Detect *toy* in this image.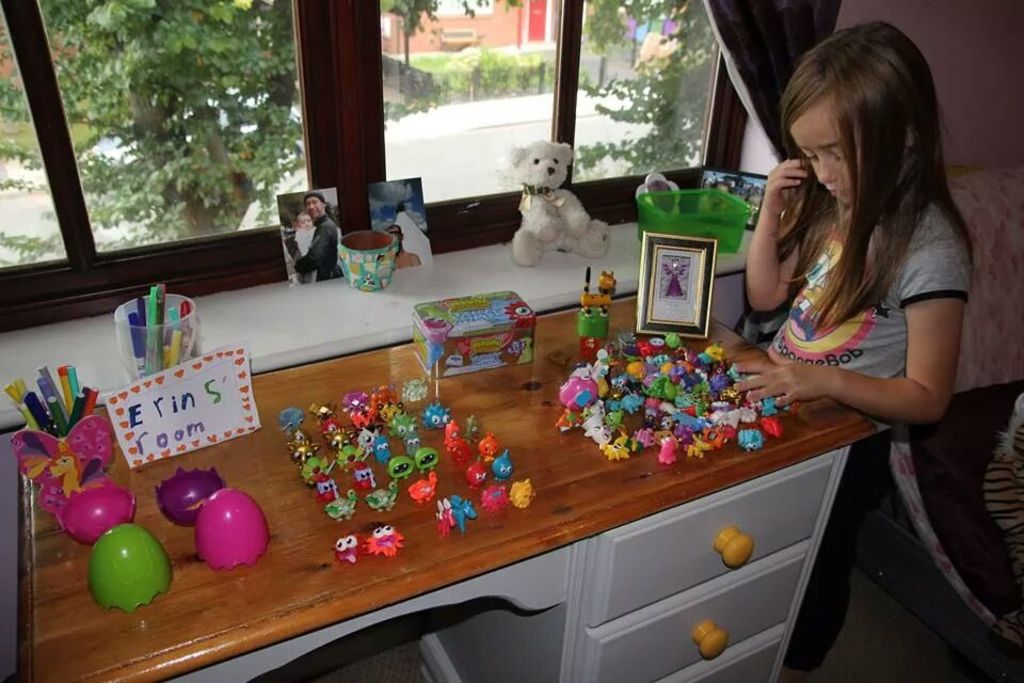
Detection: BBox(336, 446, 362, 470).
